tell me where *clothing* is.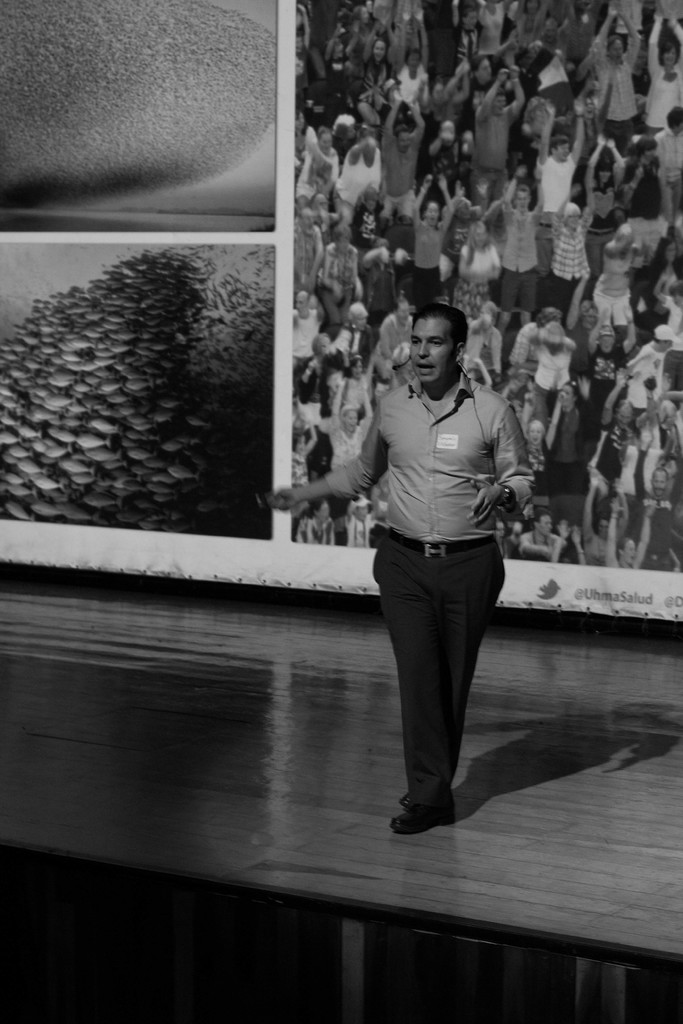
*clothing* is at 550 207 598 299.
